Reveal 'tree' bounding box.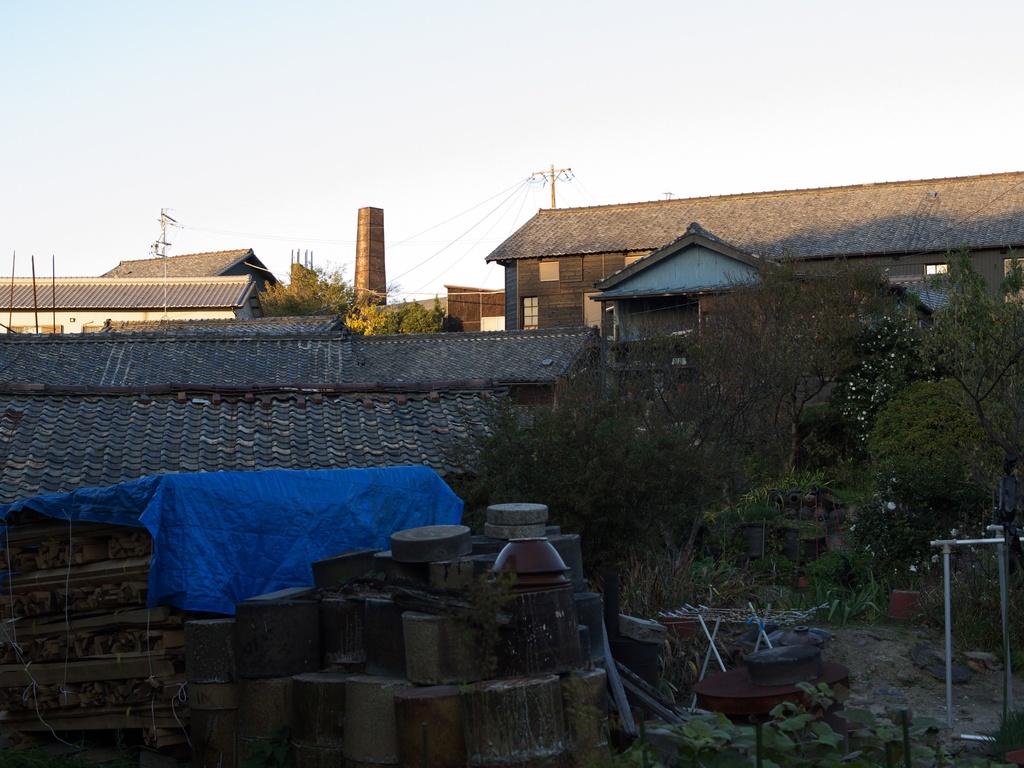
Revealed: detection(253, 252, 460, 333).
